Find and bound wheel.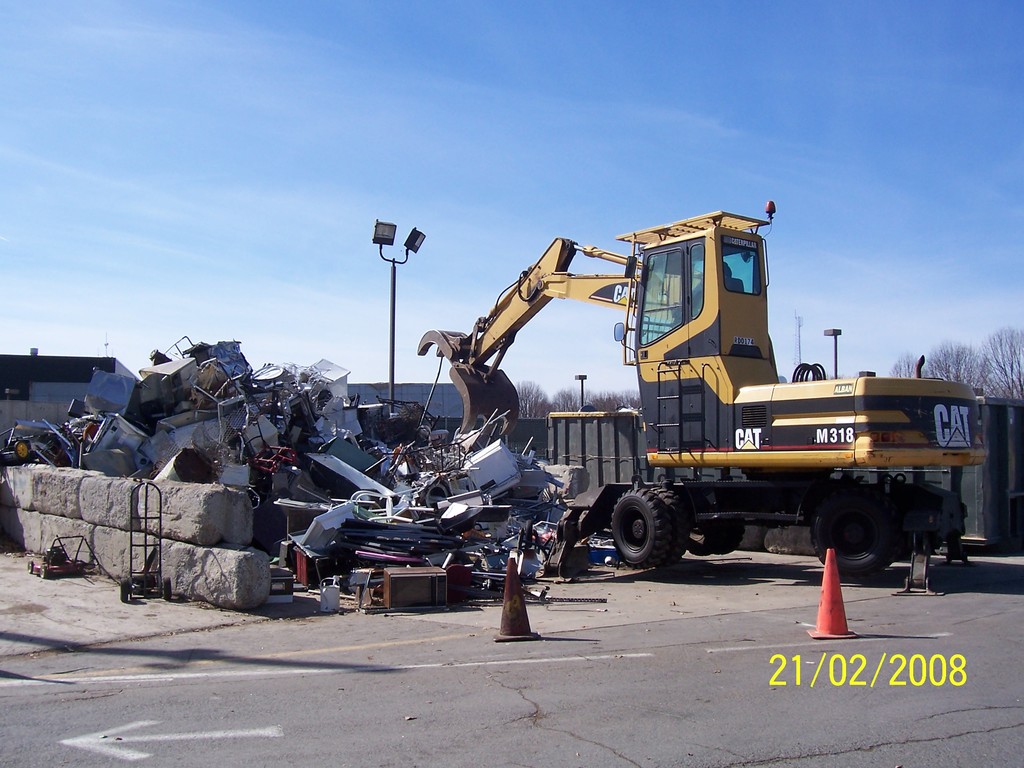
Bound: (x1=612, y1=488, x2=671, y2=570).
